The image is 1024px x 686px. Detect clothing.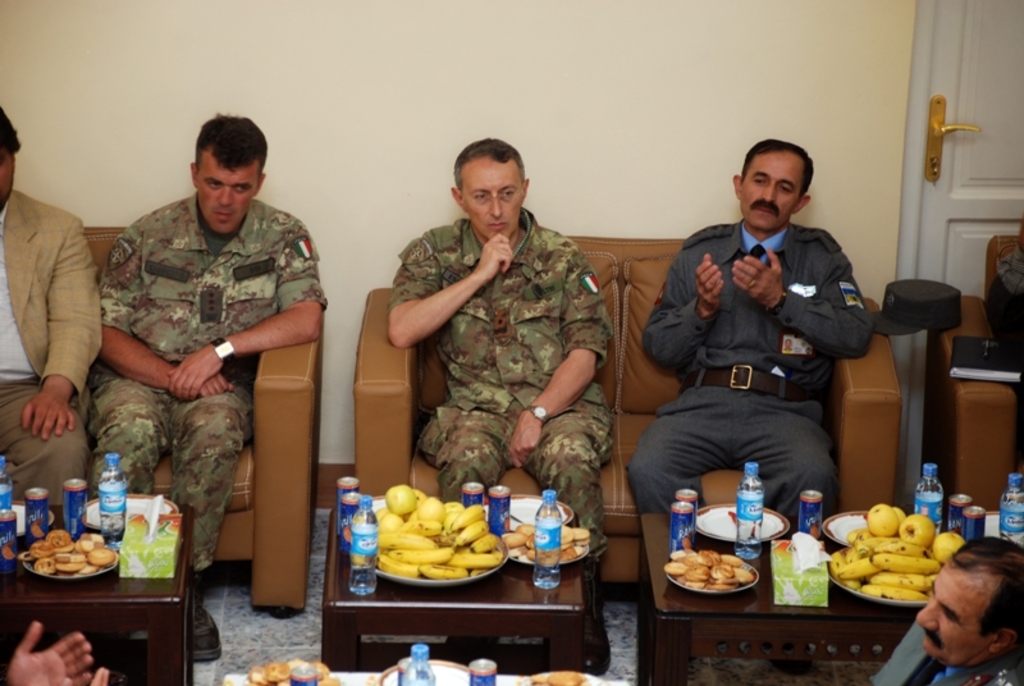
Detection: [x1=389, y1=210, x2=618, y2=619].
